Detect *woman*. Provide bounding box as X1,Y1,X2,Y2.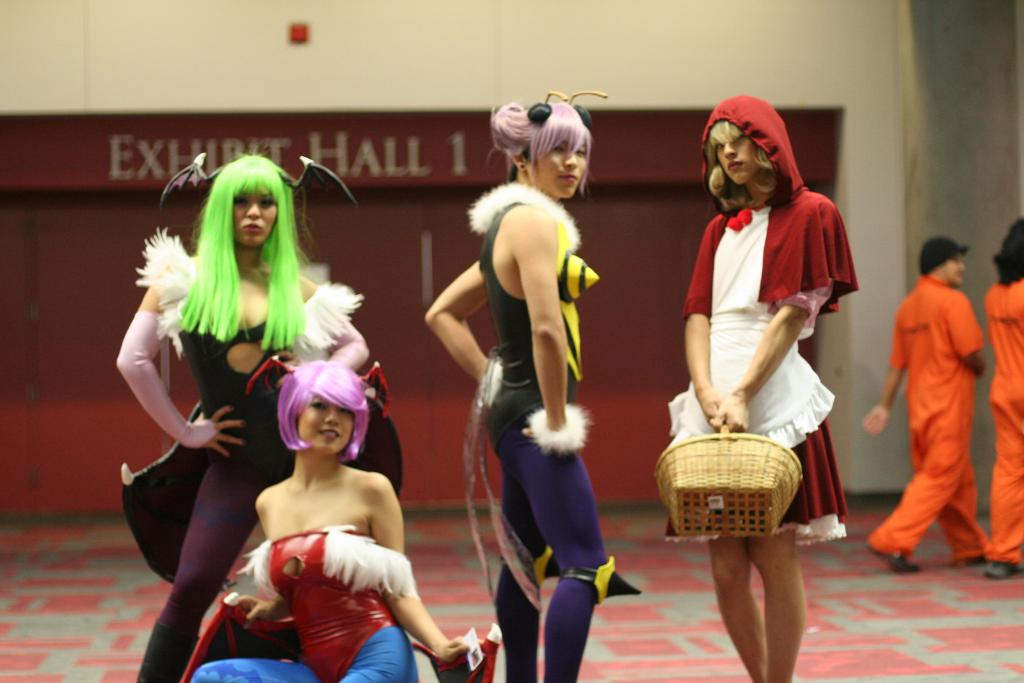
118,151,402,680.
